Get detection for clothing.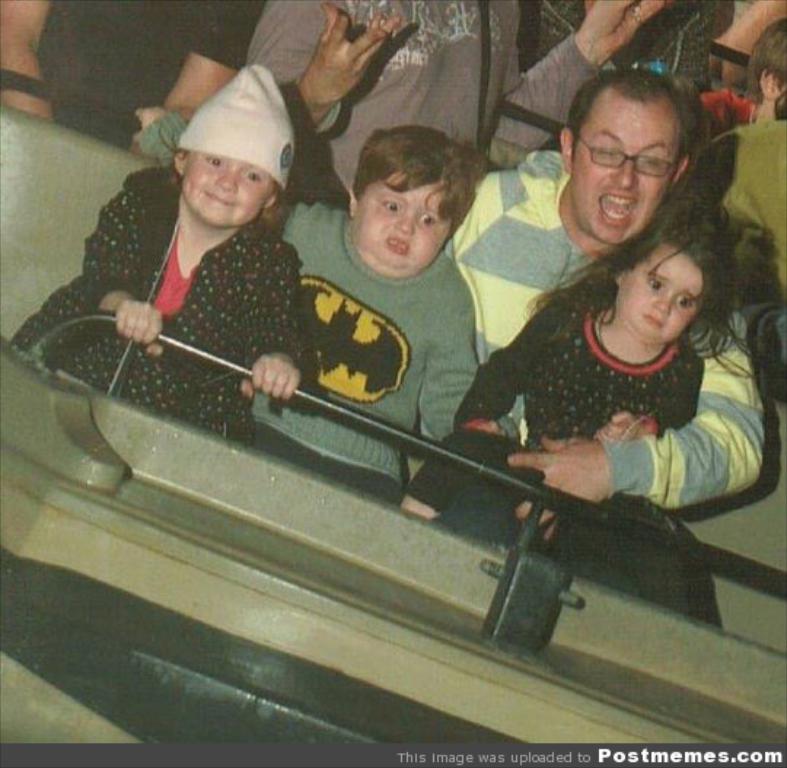
Detection: 219 0 614 220.
